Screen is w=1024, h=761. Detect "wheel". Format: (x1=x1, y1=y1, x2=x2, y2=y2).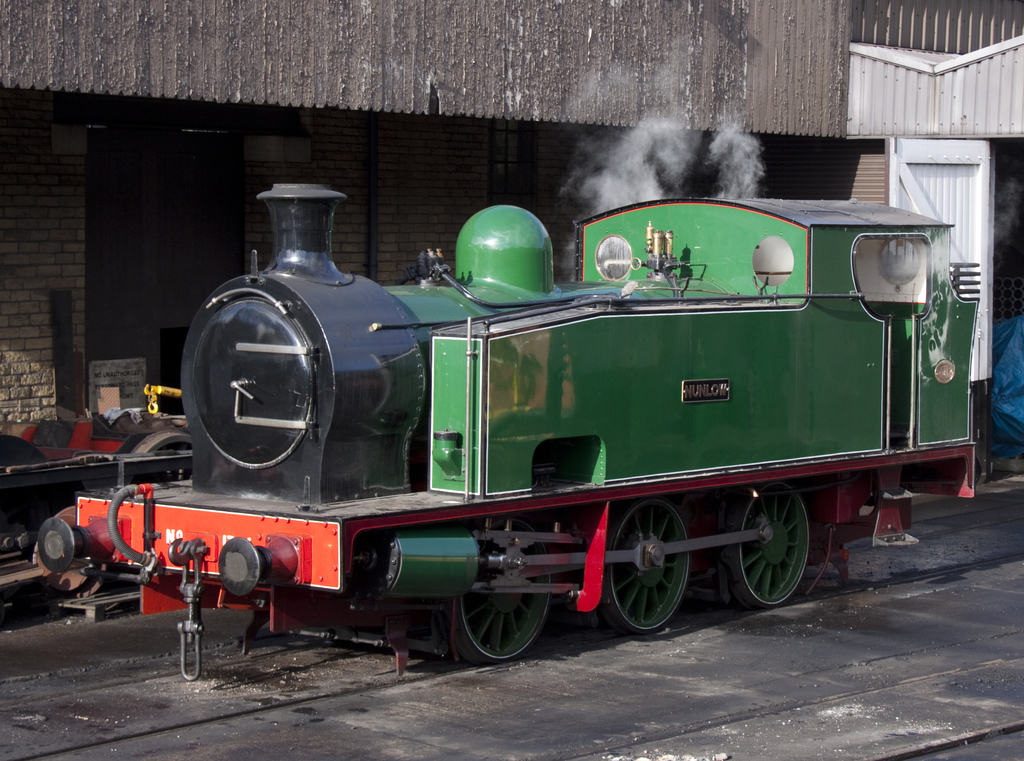
(x1=447, y1=515, x2=563, y2=664).
